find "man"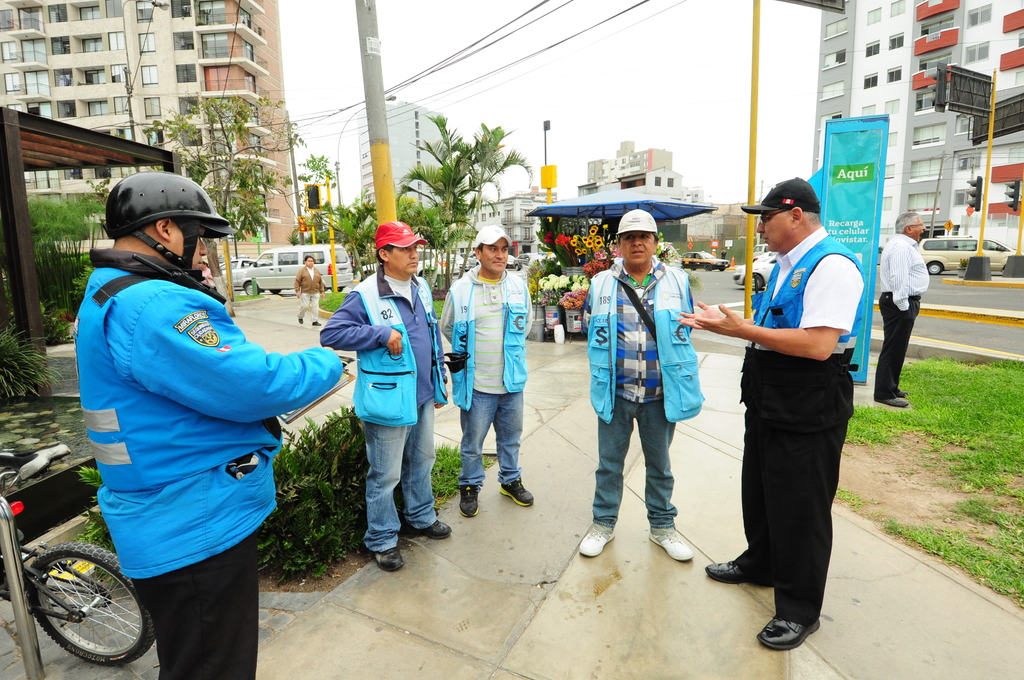
867, 210, 932, 411
